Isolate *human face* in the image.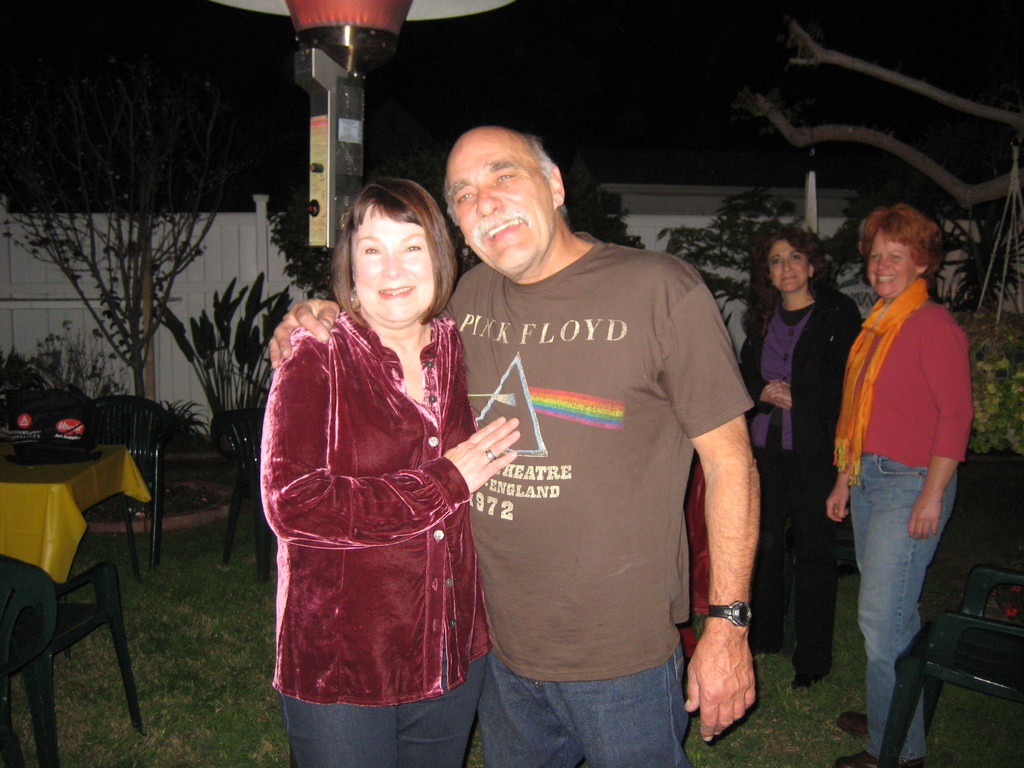
Isolated region: [left=864, top=228, right=917, bottom=295].
